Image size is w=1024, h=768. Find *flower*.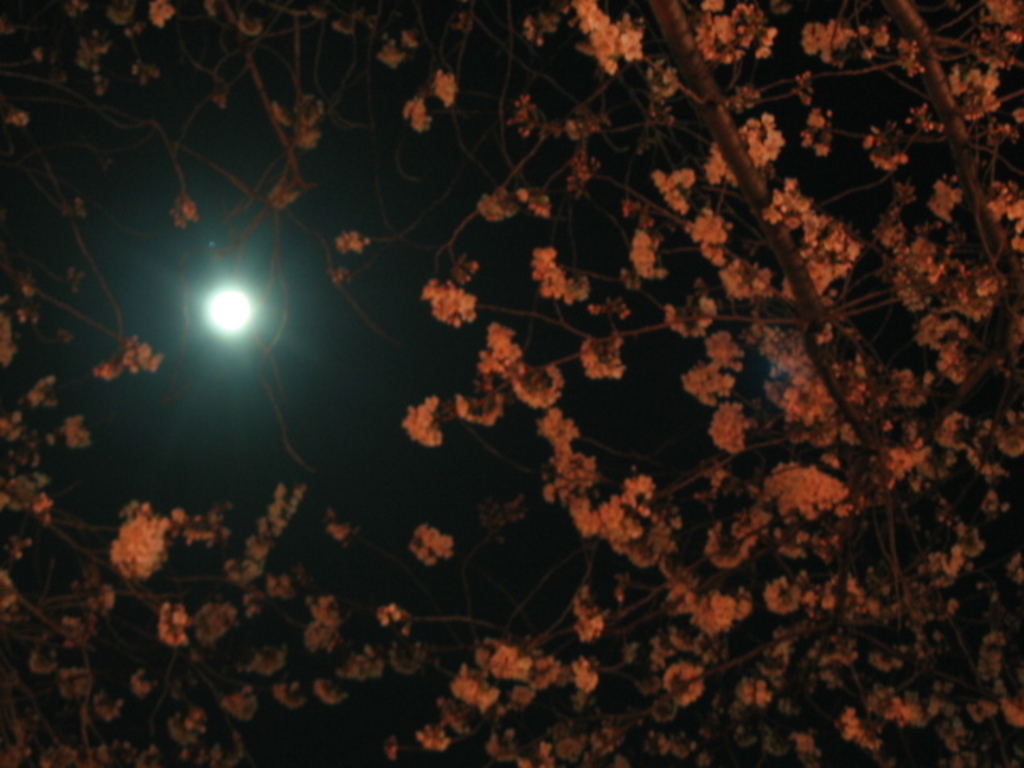
{"x1": 320, "y1": 667, "x2": 349, "y2": 698}.
